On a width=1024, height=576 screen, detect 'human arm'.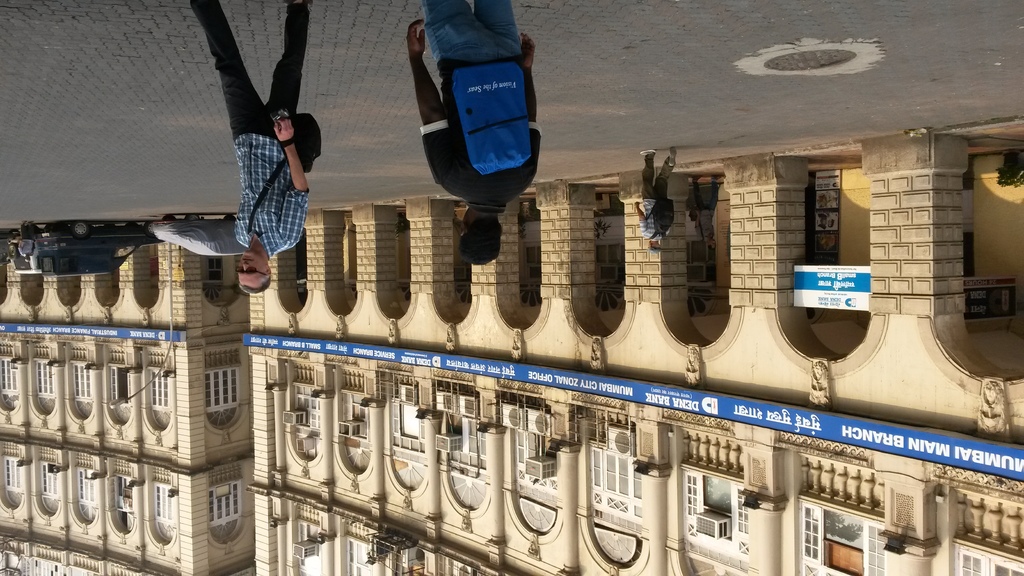
{"x1": 17, "y1": 238, "x2": 24, "y2": 257}.
